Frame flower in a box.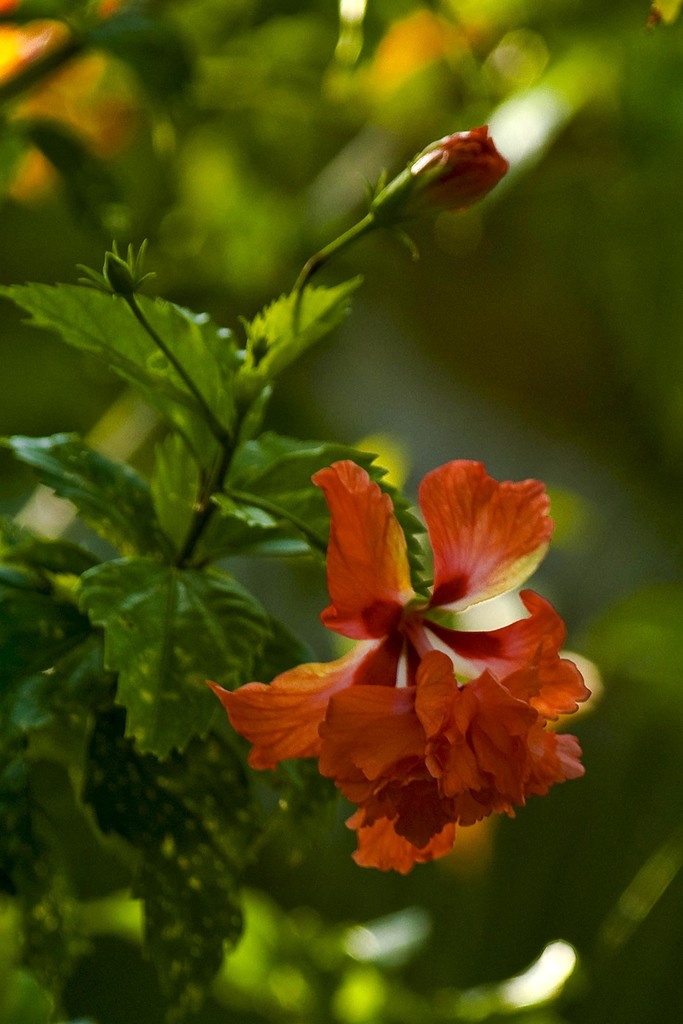
211:426:582:879.
